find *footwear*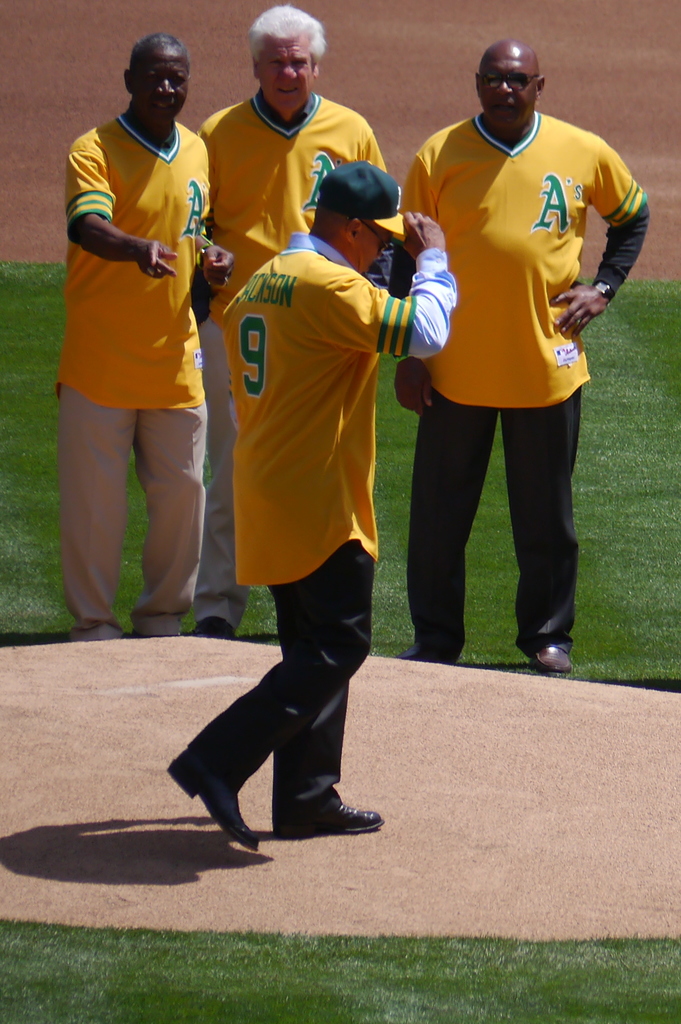
(x1=195, y1=616, x2=231, y2=637)
